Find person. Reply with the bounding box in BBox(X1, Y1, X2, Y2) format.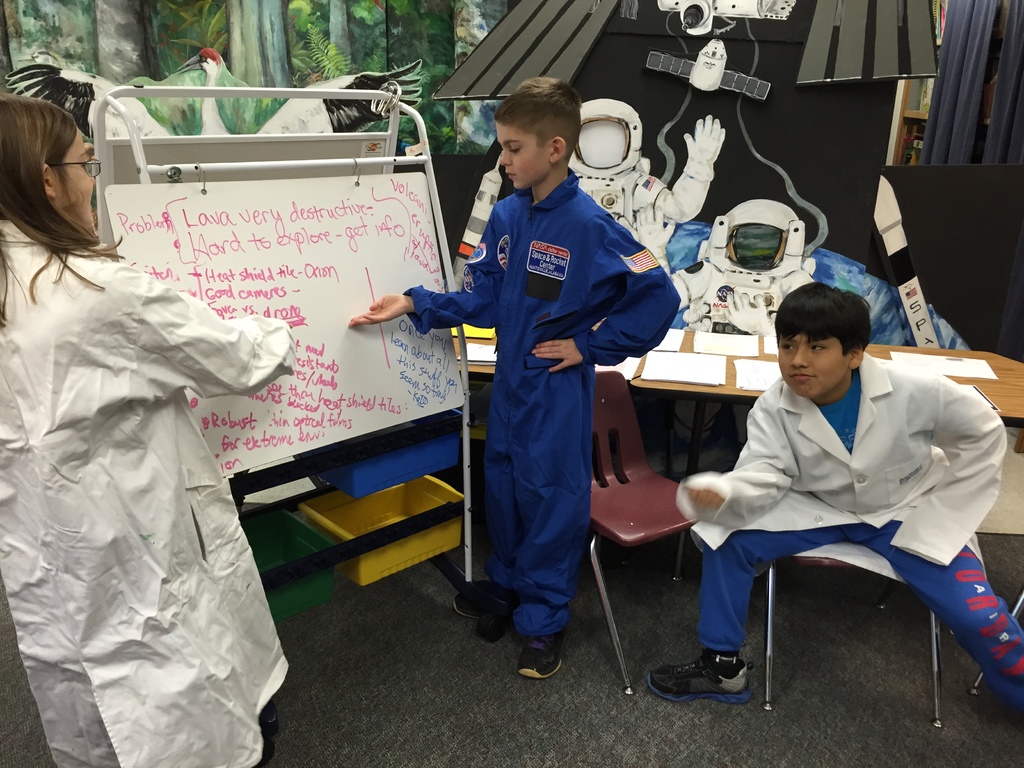
BBox(343, 70, 678, 671).
